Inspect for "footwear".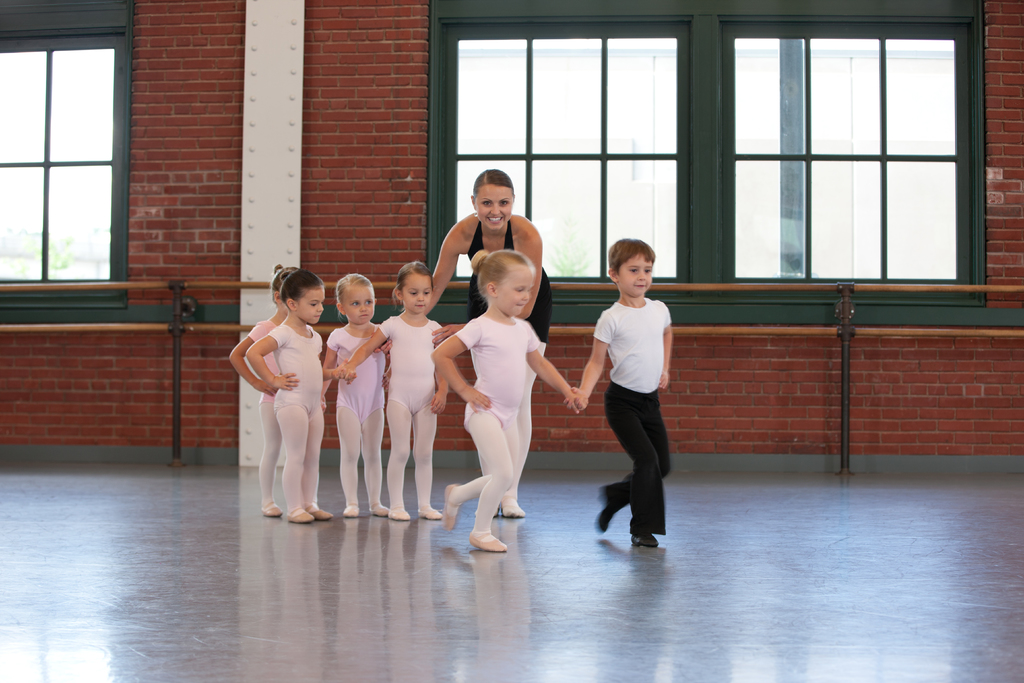
Inspection: region(593, 483, 619, 530).
